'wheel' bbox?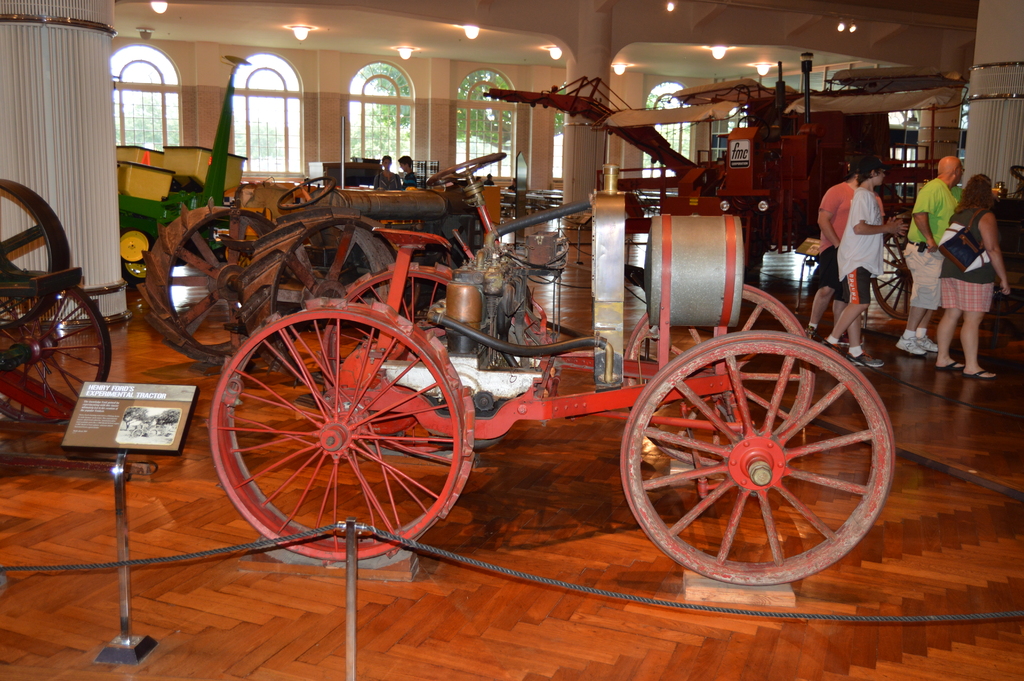
<box>205,297,474,565</box>
